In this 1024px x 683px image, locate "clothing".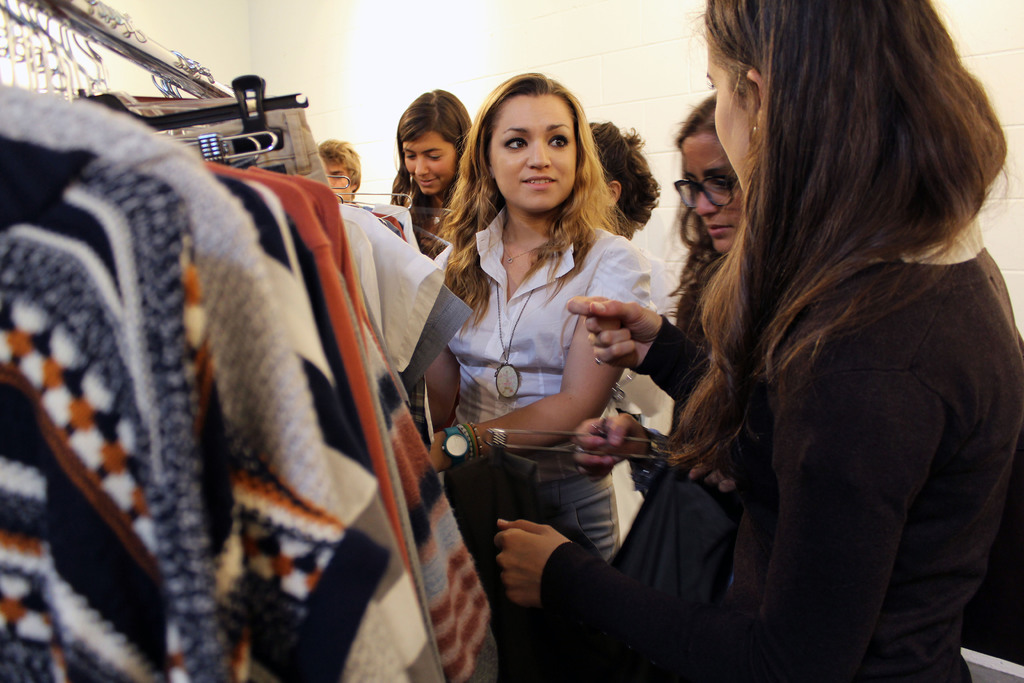
Bounding box: <region>419, 204, 653, 618</region>.
